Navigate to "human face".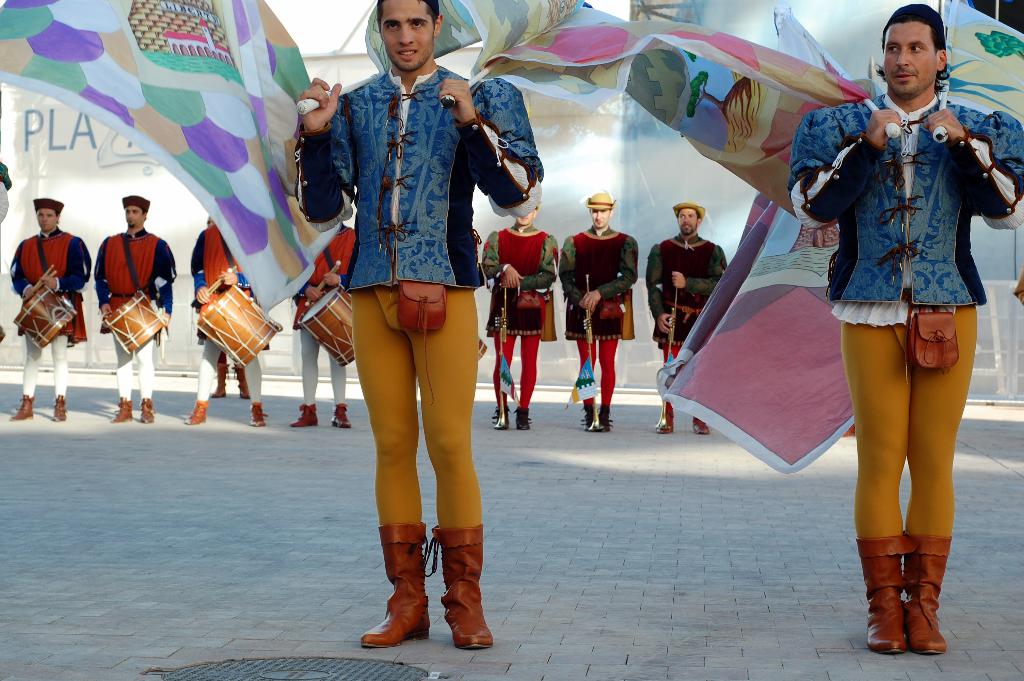
Navigation target: [678, 211, 700, 233].
